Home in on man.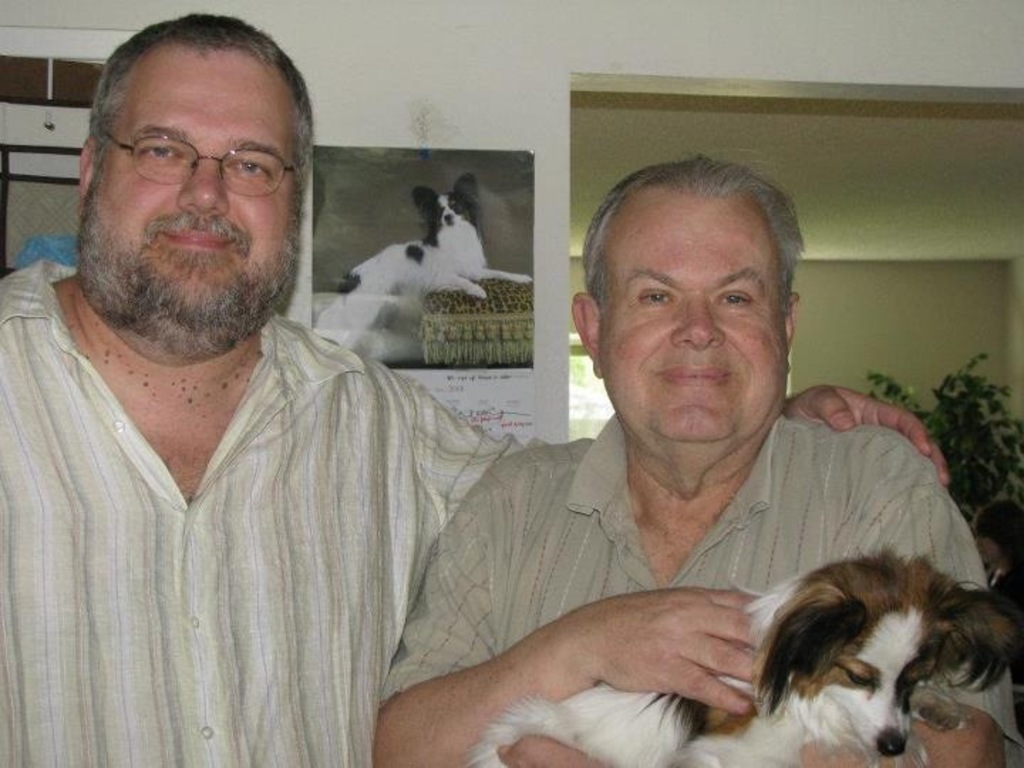
Homed in at detection(0, 7, 956, 767).
